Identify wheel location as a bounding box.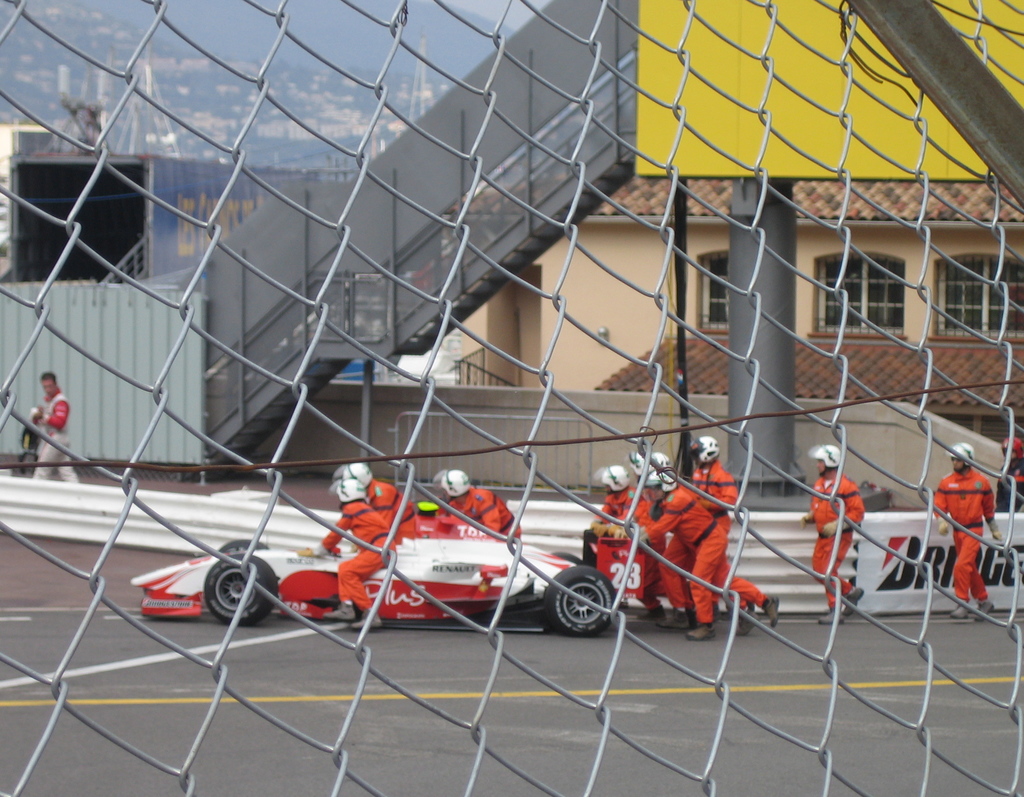
locate(542, 580, 617, 649).
